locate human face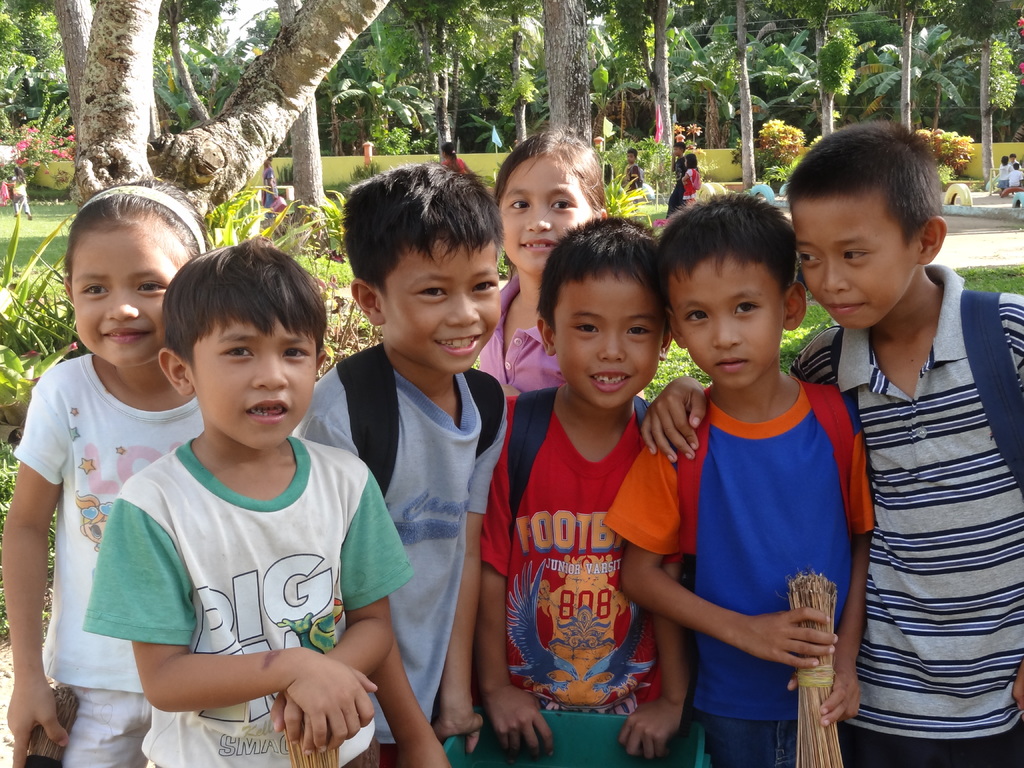
box(200, 318, 316, 450)
